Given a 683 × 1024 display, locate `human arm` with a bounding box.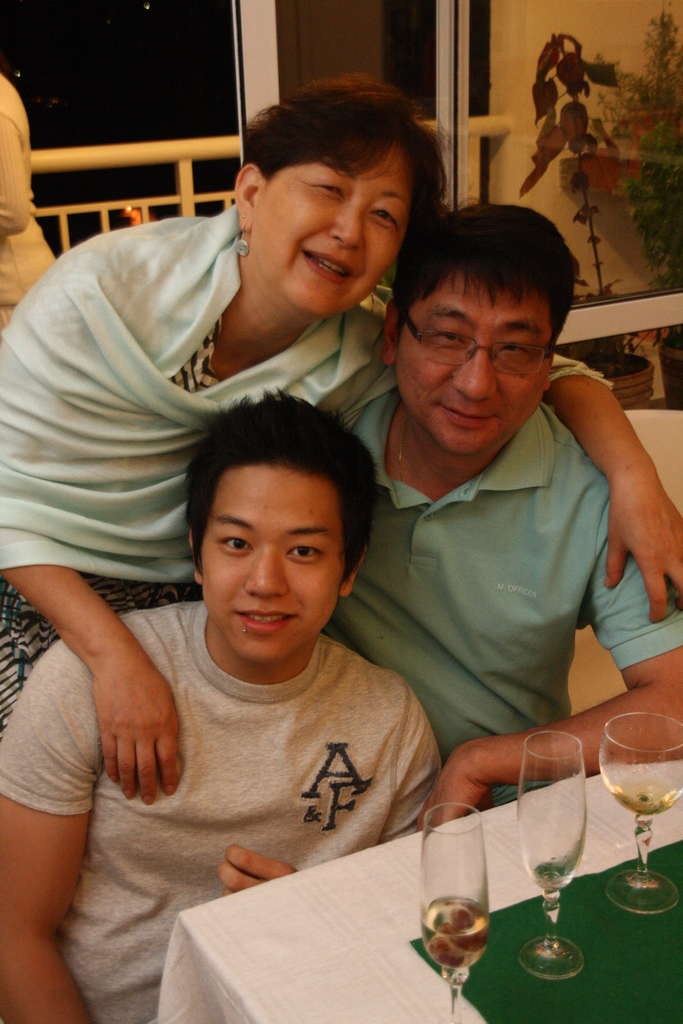
Located: <region>534, 350, 680, 623</region>.
